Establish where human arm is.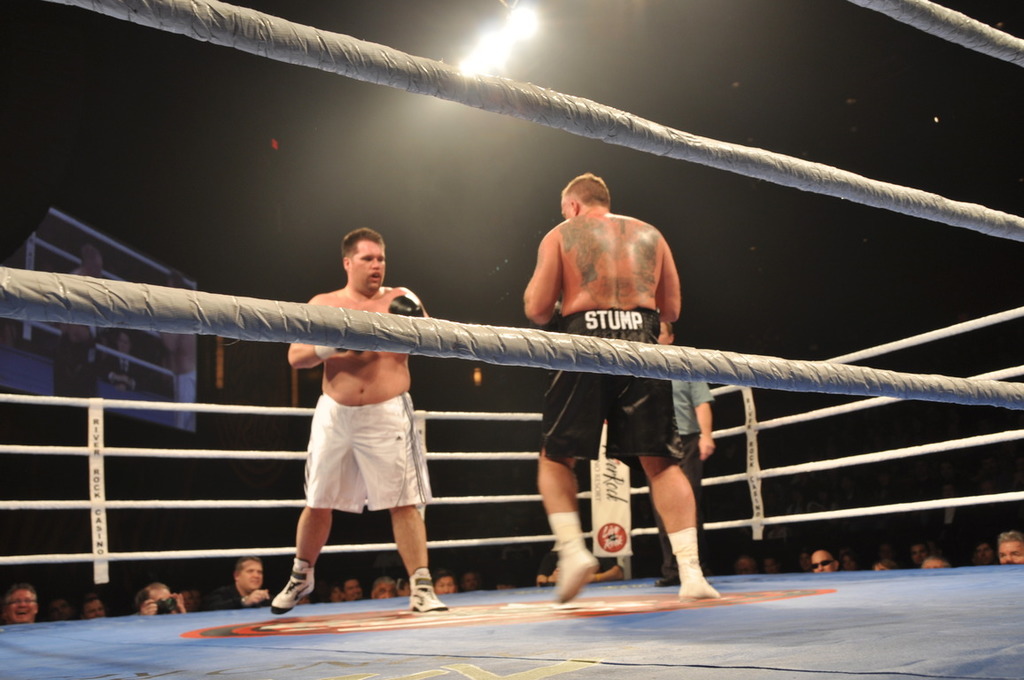
Established at 692:375:725:471.
